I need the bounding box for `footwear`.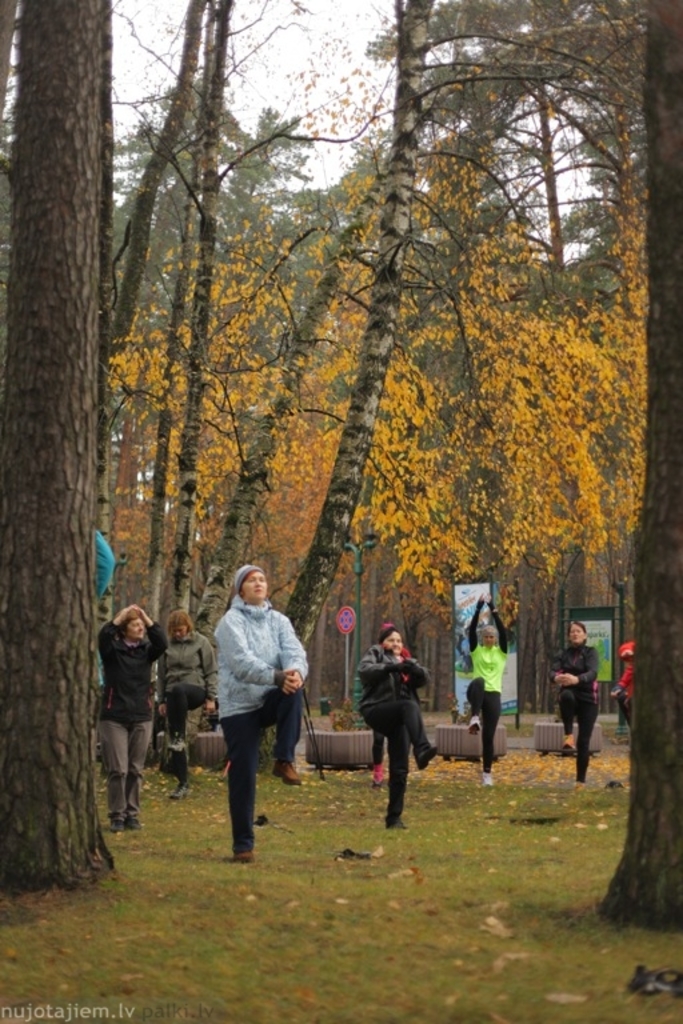
Here it is: 109 817 124 829.
